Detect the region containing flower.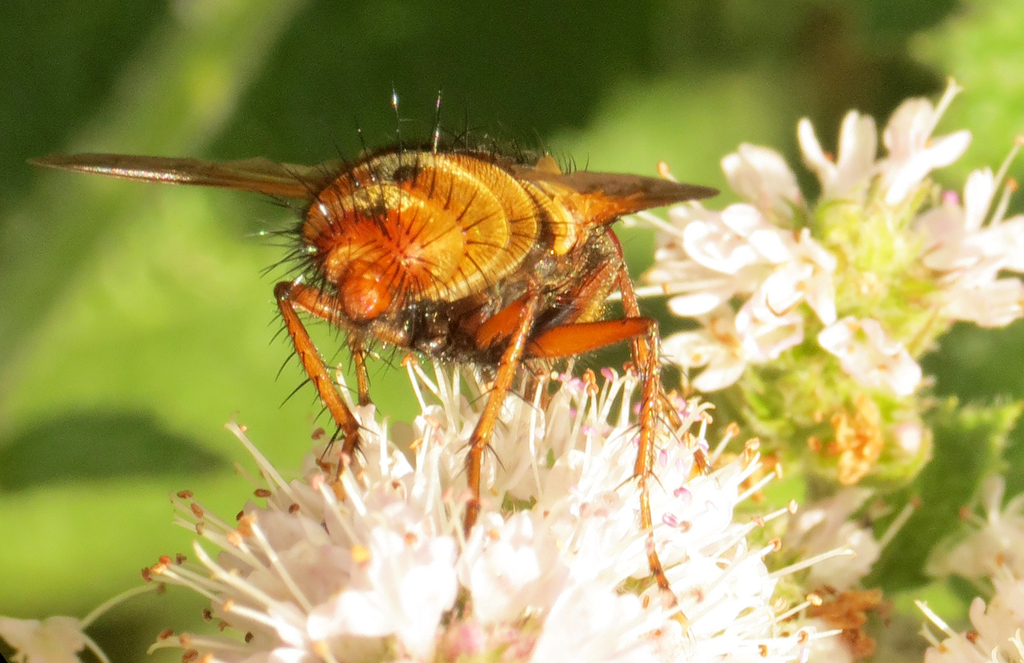
616 72 1023 405.
